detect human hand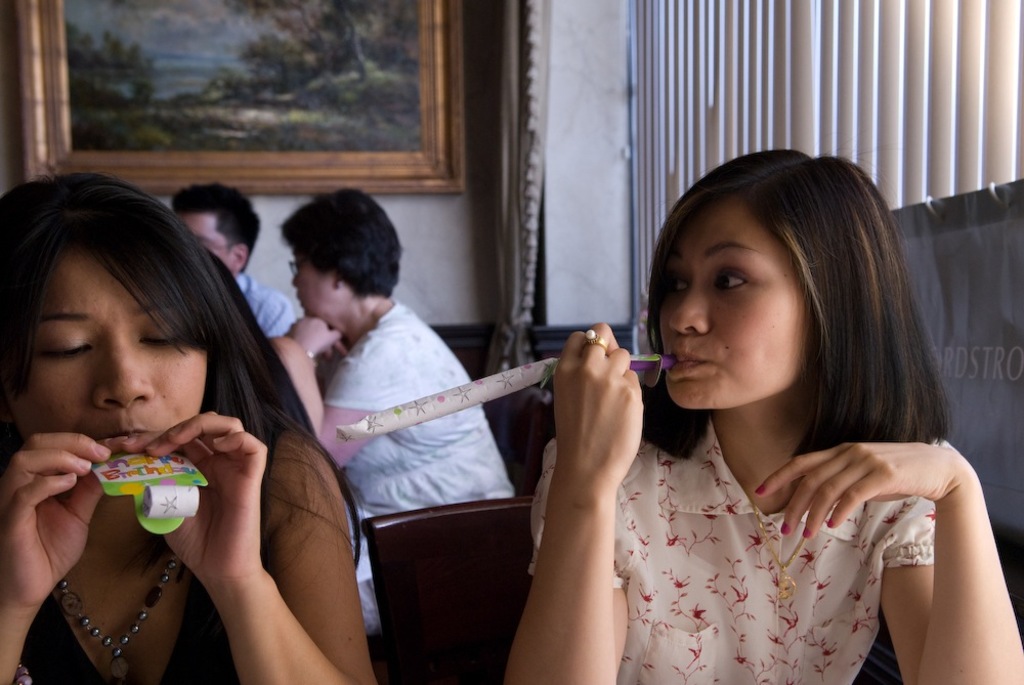
(753,442,958,545)
